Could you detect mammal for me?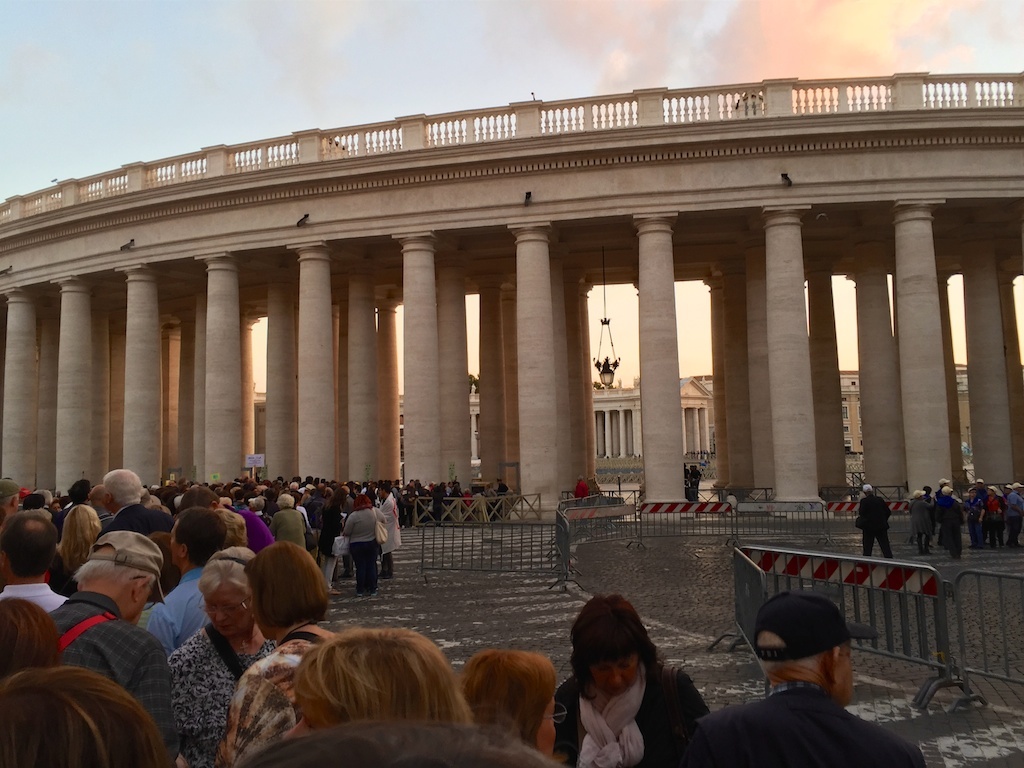
Detection result: 552 604 692 764.
